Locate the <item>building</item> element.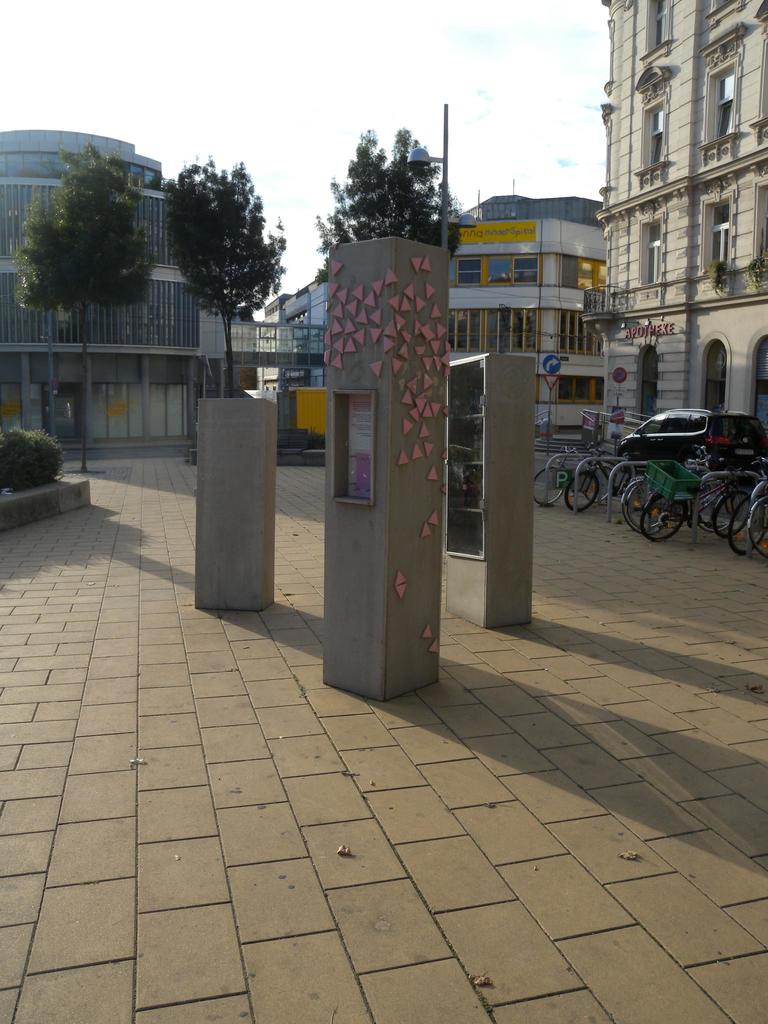
Element bbox: x1=592 y1=0 x2=767 y2=454.
